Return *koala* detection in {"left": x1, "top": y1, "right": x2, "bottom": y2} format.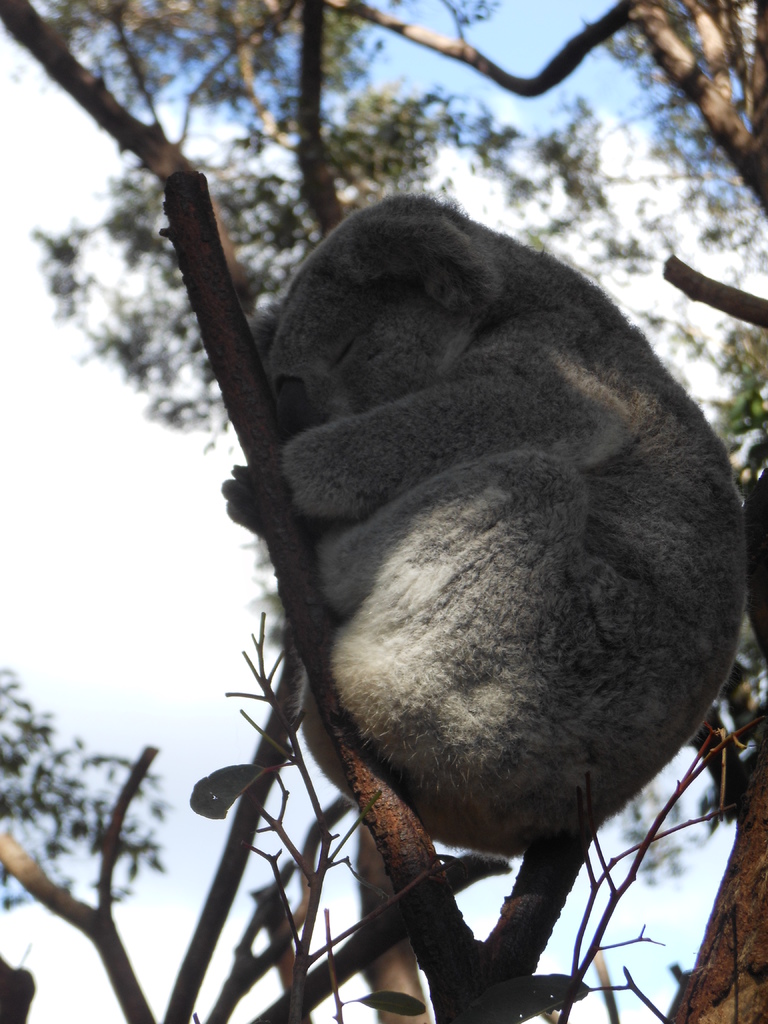
{"left": 217, "top": 188, "right": 753, "bottom": 860}.
